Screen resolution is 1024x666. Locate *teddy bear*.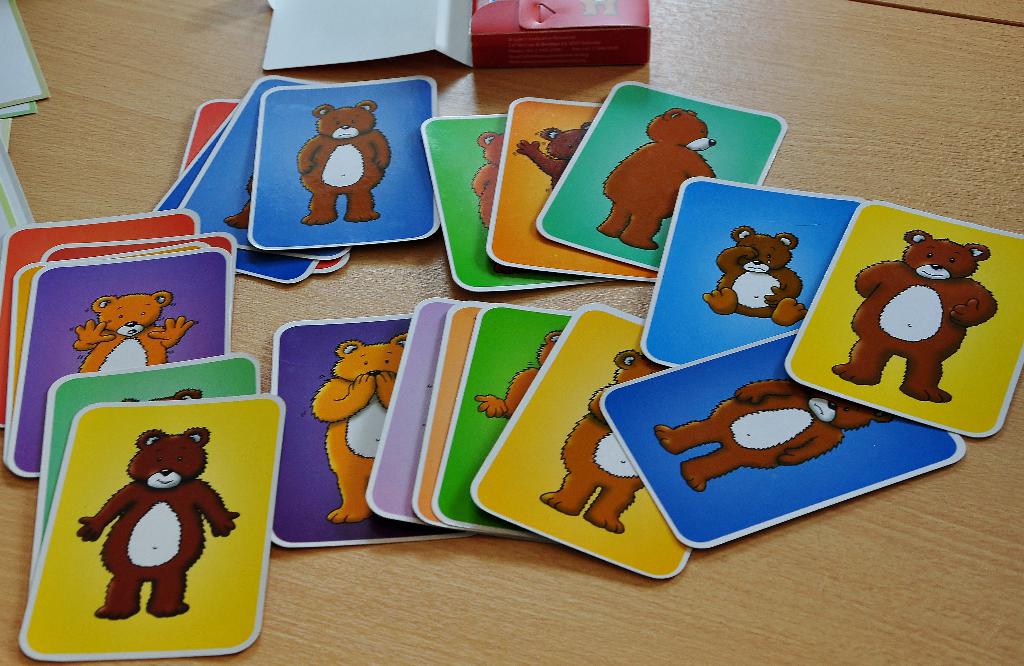
box=[298, 98, 392, 227].
